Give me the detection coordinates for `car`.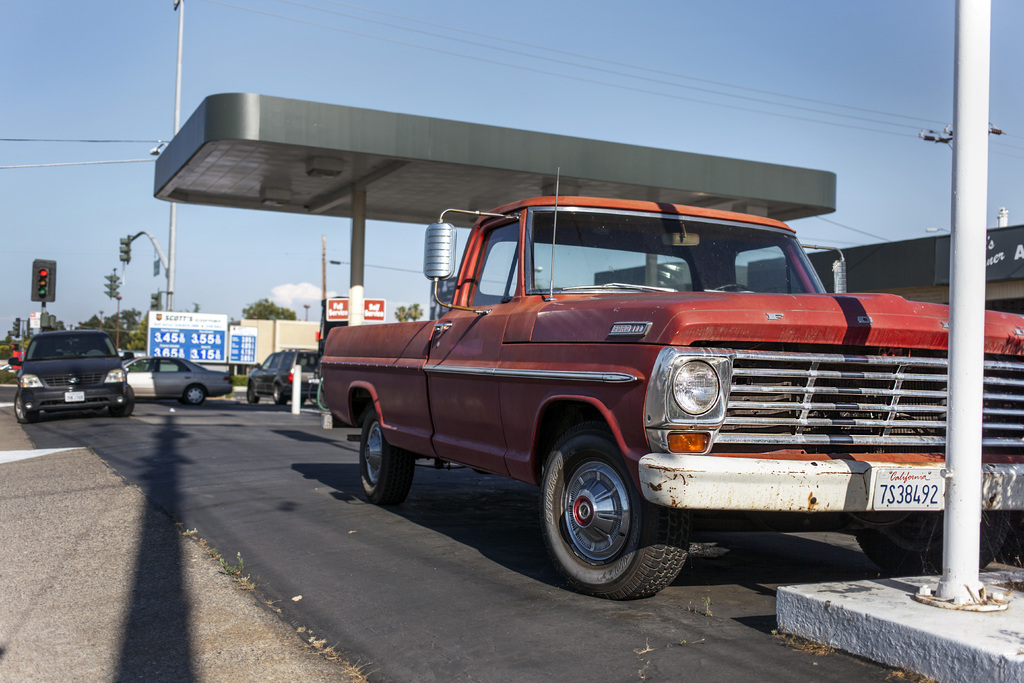
17/329/132/425.
